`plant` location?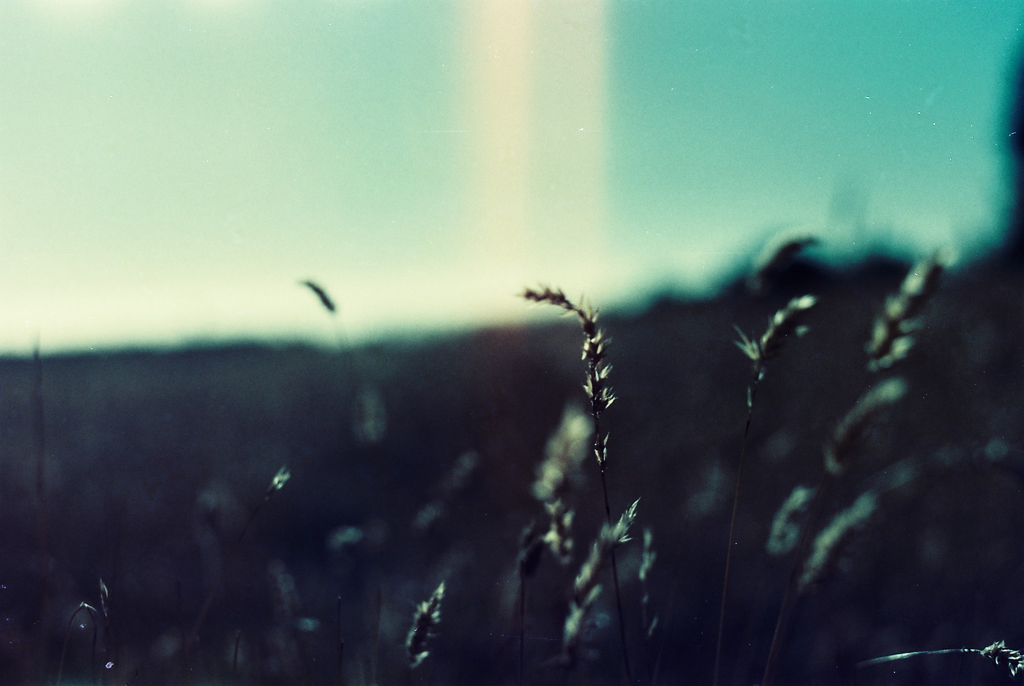
<region>0, 245, 1023, 685</region>
